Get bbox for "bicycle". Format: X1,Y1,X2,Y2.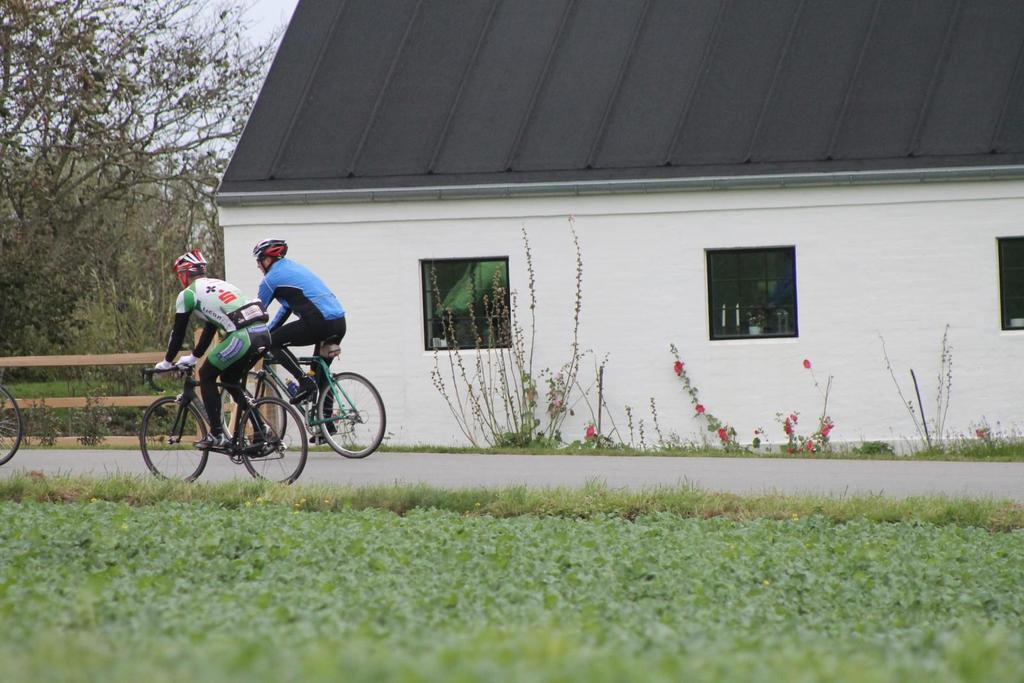
218,331,387,459.
